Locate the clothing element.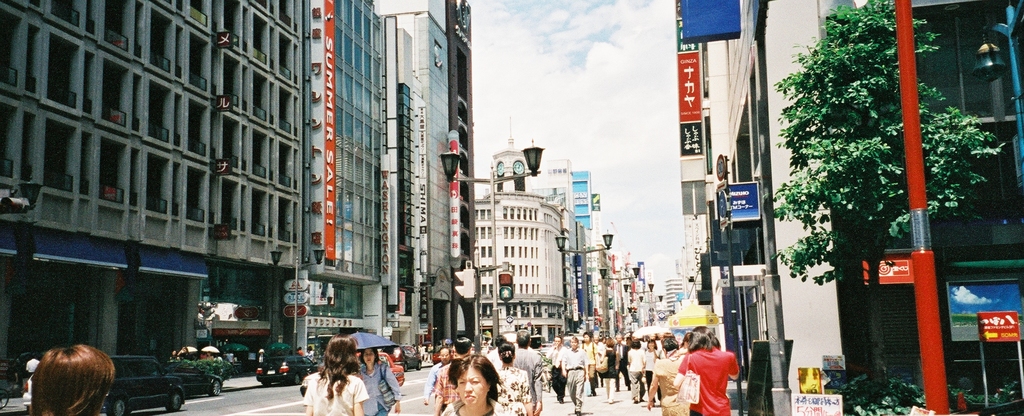
Element bbox: 303/375/371/414.
